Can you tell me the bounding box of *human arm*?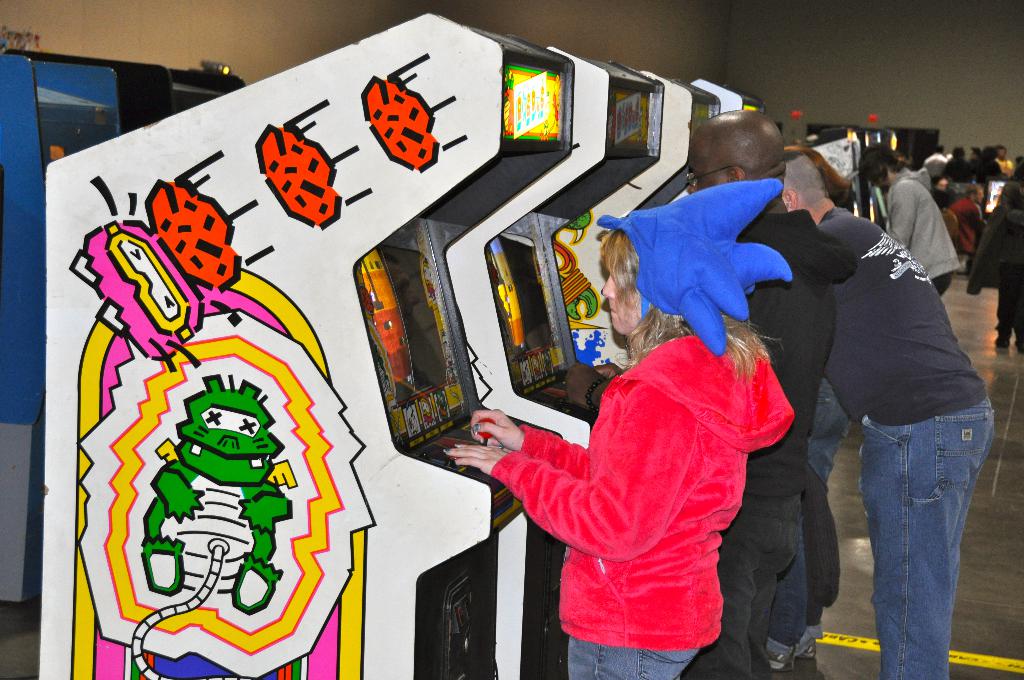
<bbox>470, 403, 589, 477</bbox>.
